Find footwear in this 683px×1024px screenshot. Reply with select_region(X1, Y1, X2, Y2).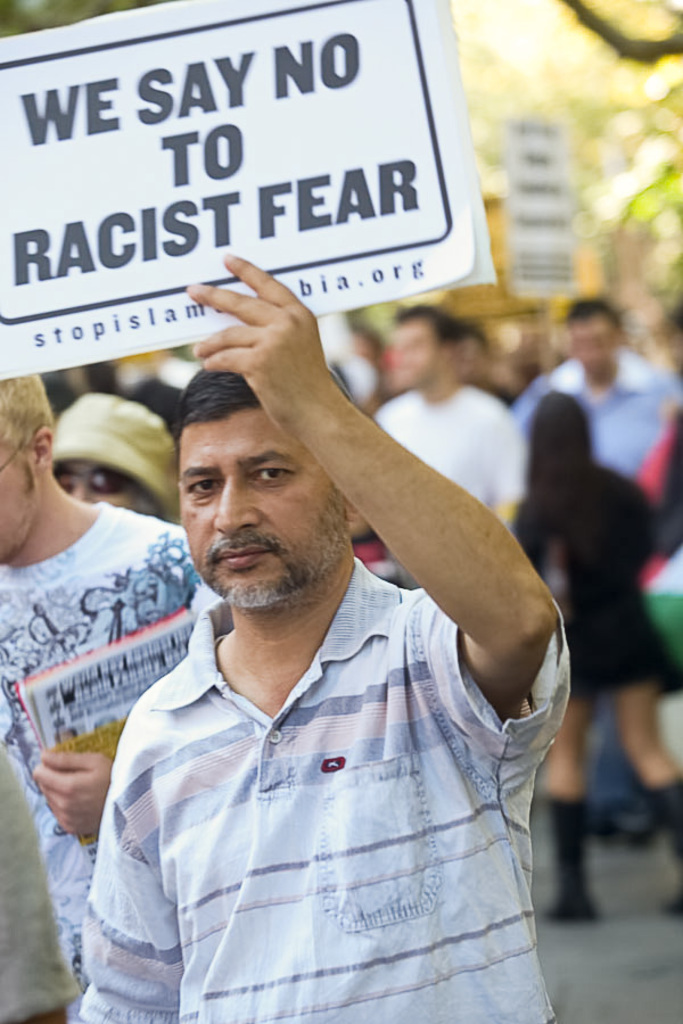
select_region(643, 776, 682, 915).
